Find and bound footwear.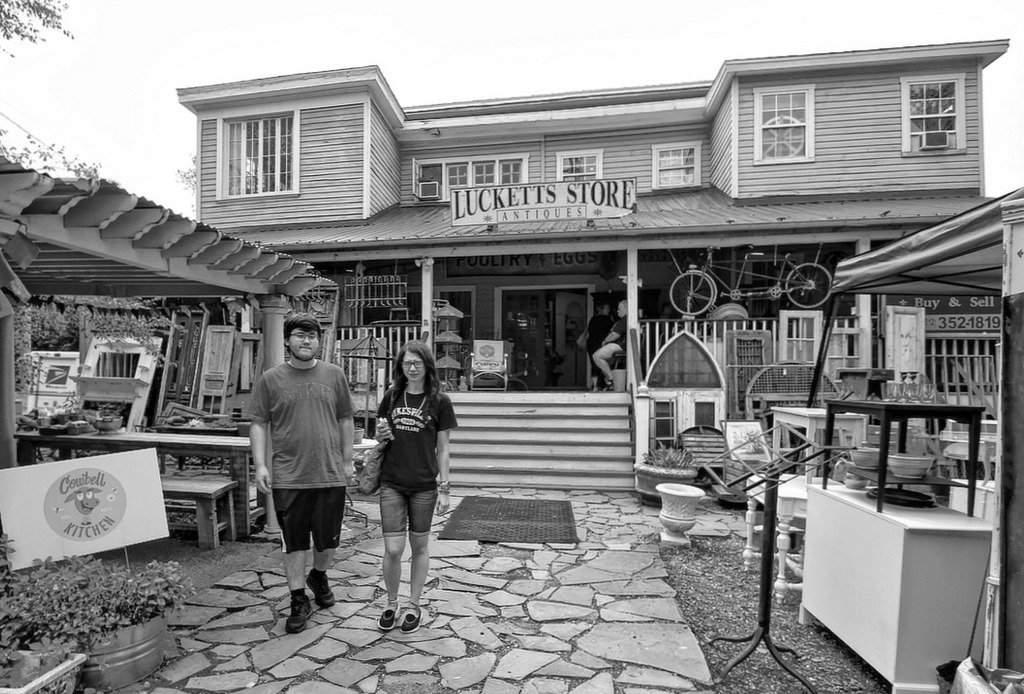
Bound: x1=378 y1=609 x2=400 y2=634.
